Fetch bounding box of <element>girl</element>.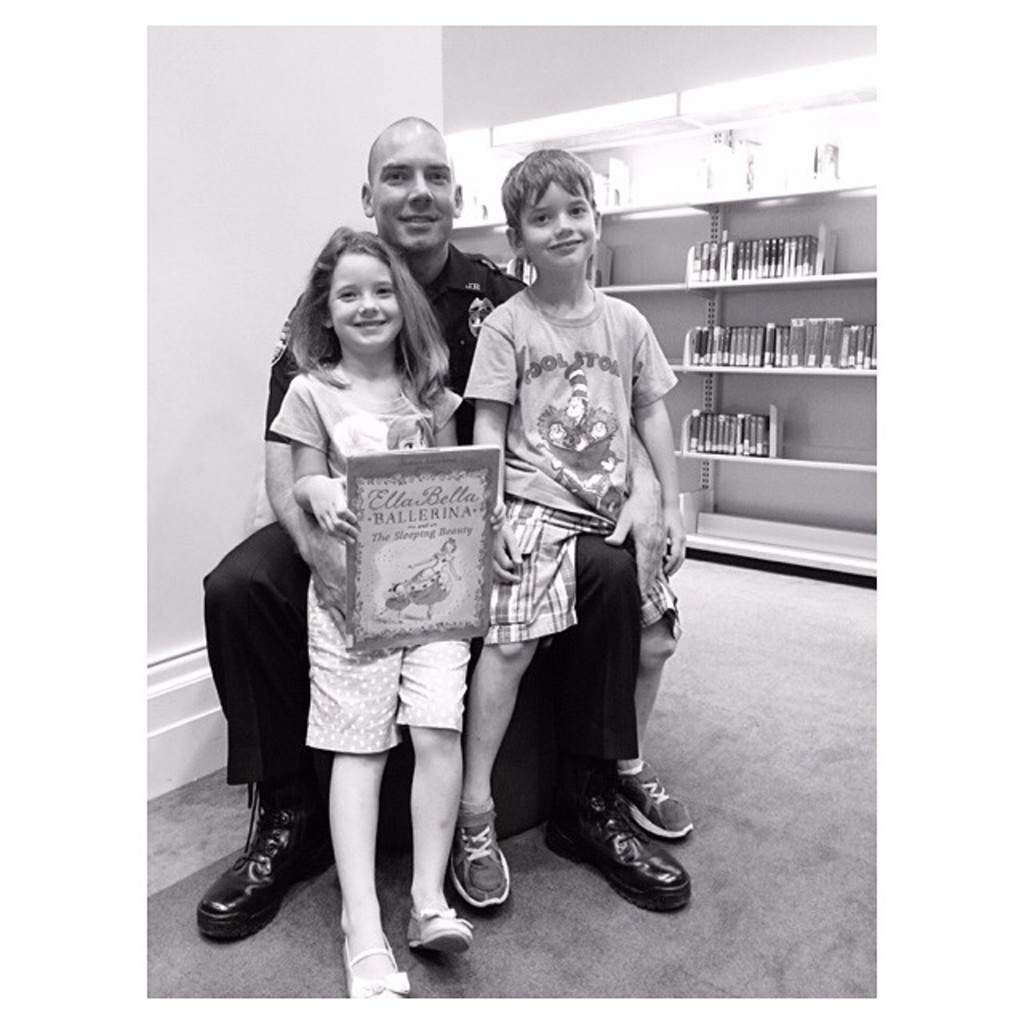
Bbox: <bbox>272, 234, 470, 995</bbox>.
